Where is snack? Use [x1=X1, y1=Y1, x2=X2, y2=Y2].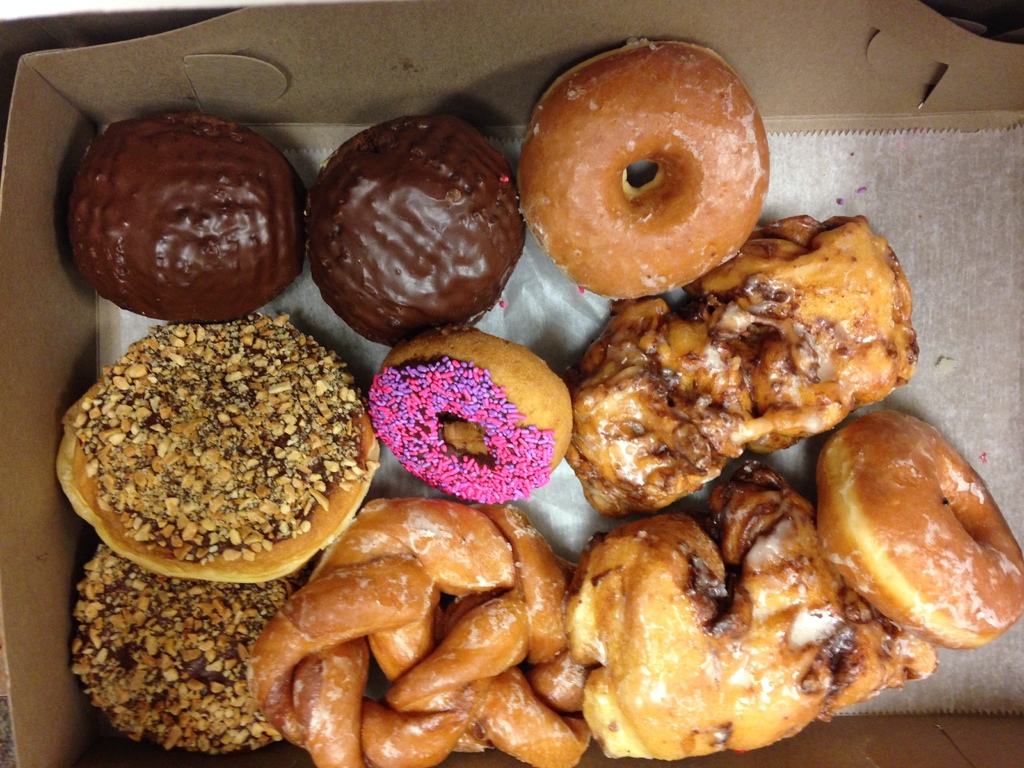
[x1=67, y1=537, x2=292, y2=764].
